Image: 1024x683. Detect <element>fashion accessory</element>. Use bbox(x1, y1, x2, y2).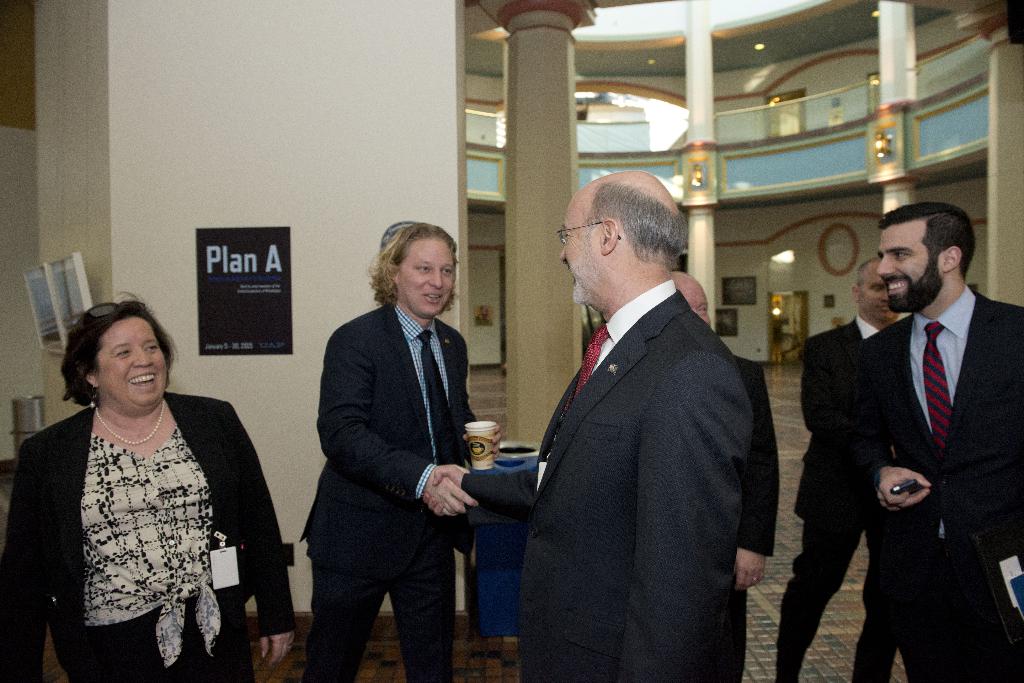
bbox(96, 398, 166, 448).
